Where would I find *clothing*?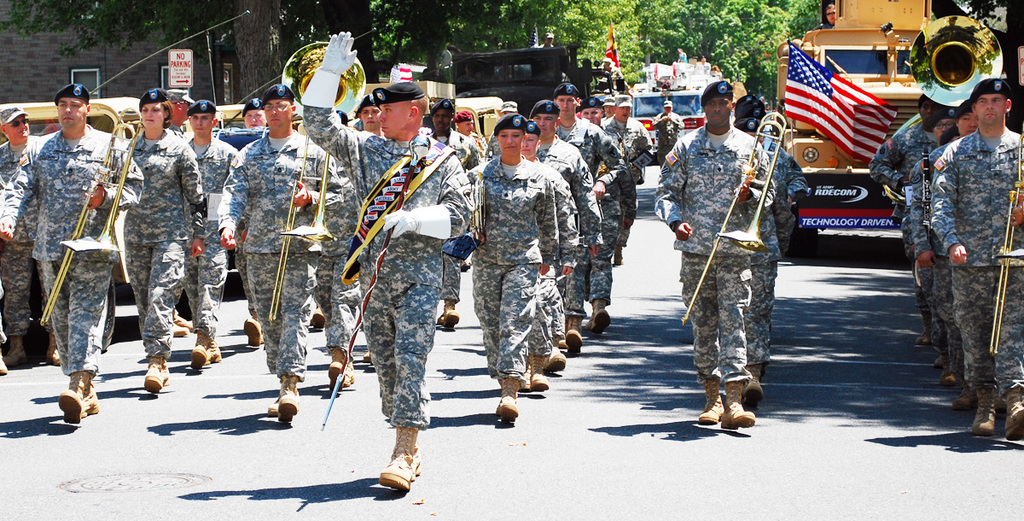
At [0,129,44,338].
